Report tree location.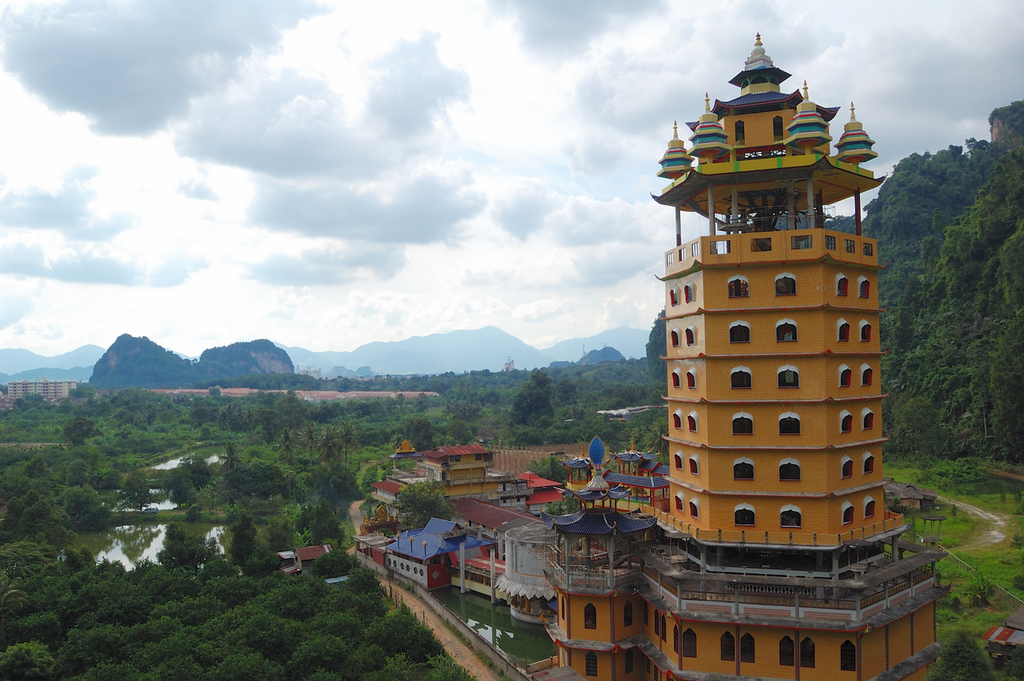
Report: (1003,99,1023,140).
